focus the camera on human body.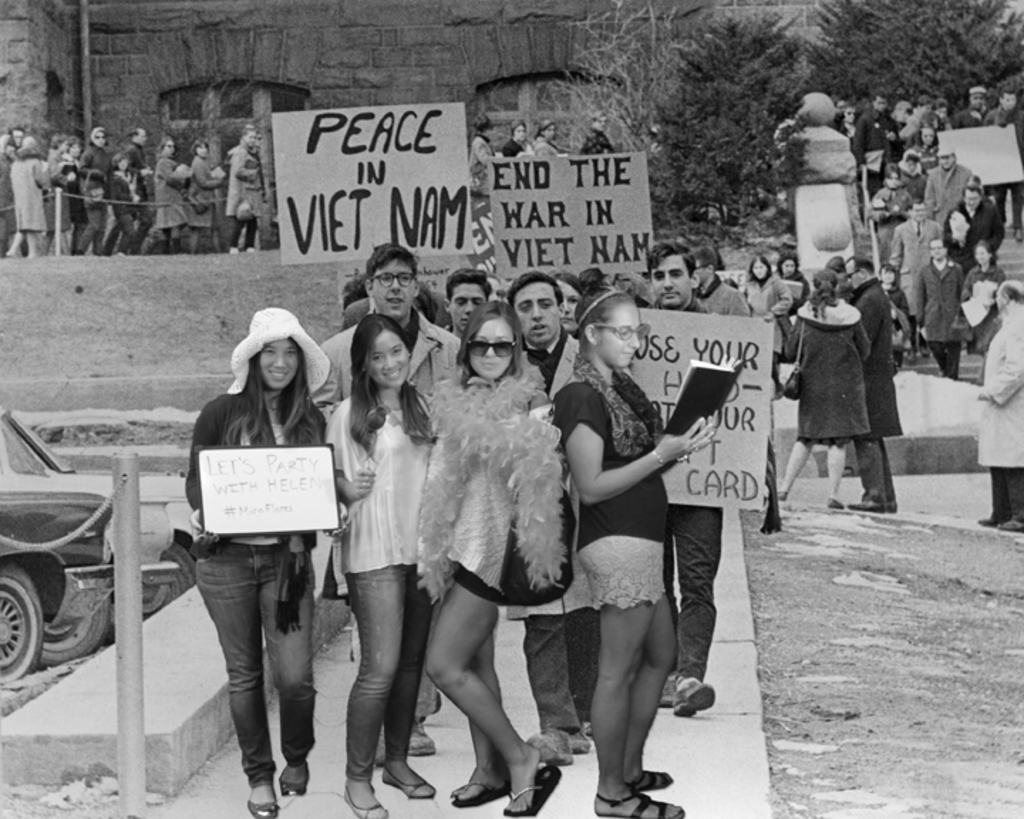
Focus region: [left=195, top=307, right=343, bottom=810].
